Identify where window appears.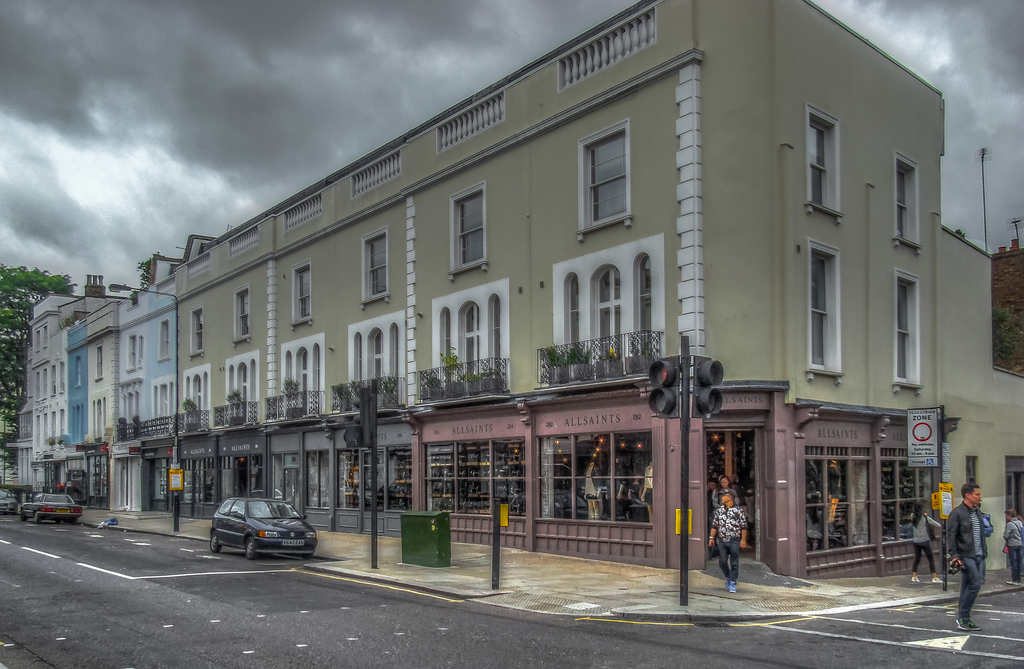
Appears at bbox=[452, 184, 485, 274].
